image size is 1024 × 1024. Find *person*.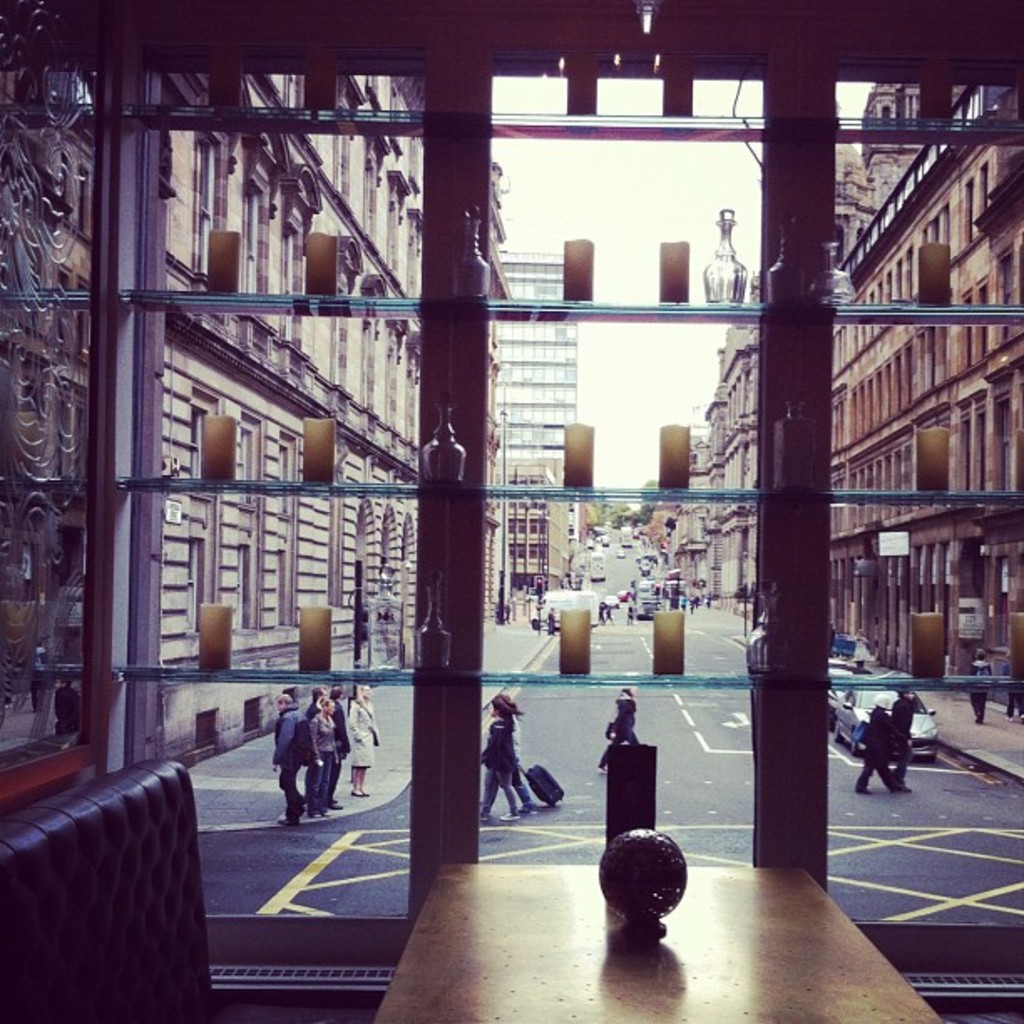
(970, 639, 996, 728).
